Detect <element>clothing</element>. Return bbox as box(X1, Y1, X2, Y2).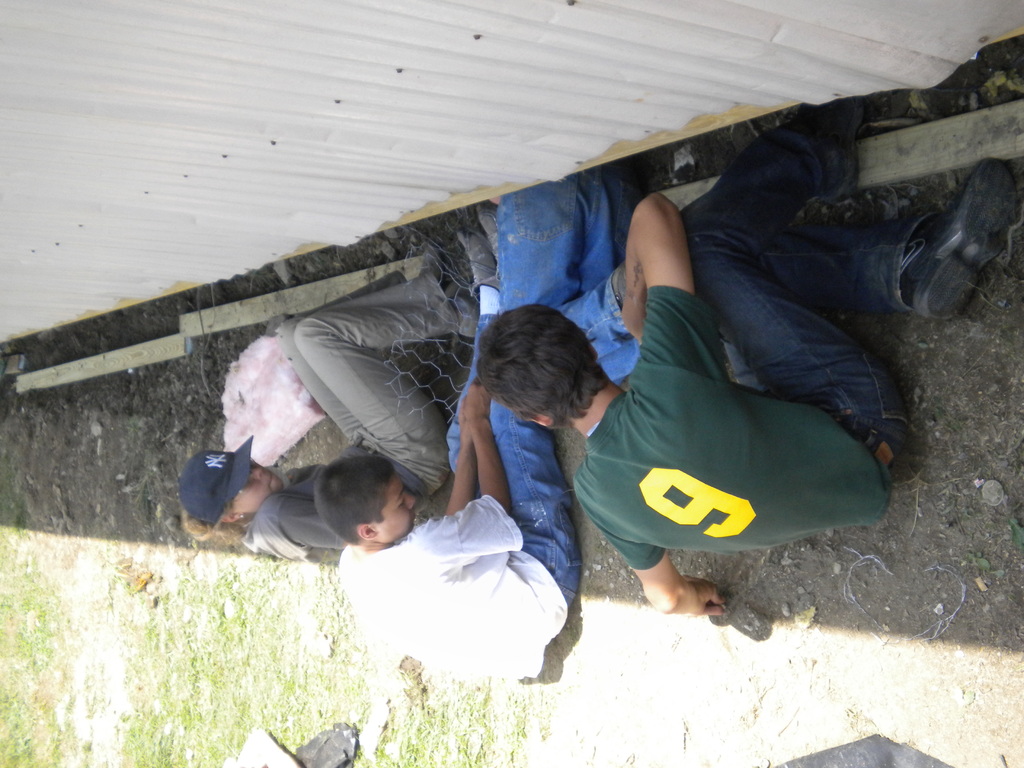
box(241, 264, 459, 556).
